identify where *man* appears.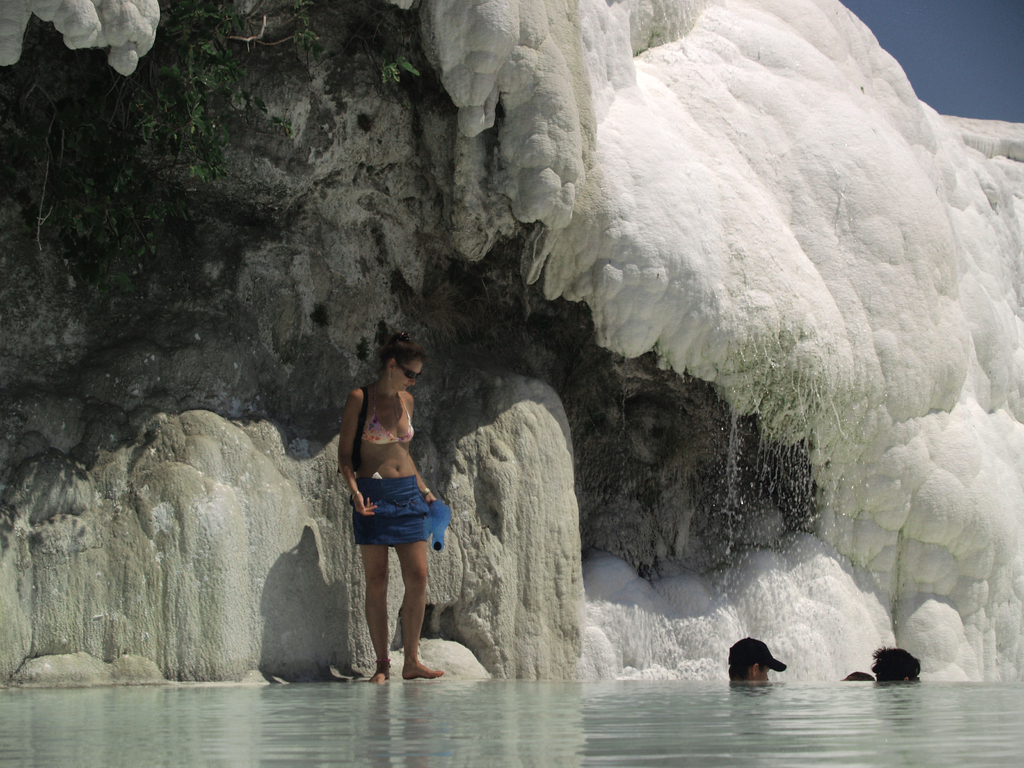
Appears at pyautogui.locateOnScreen(725, 631, 782, 694).
